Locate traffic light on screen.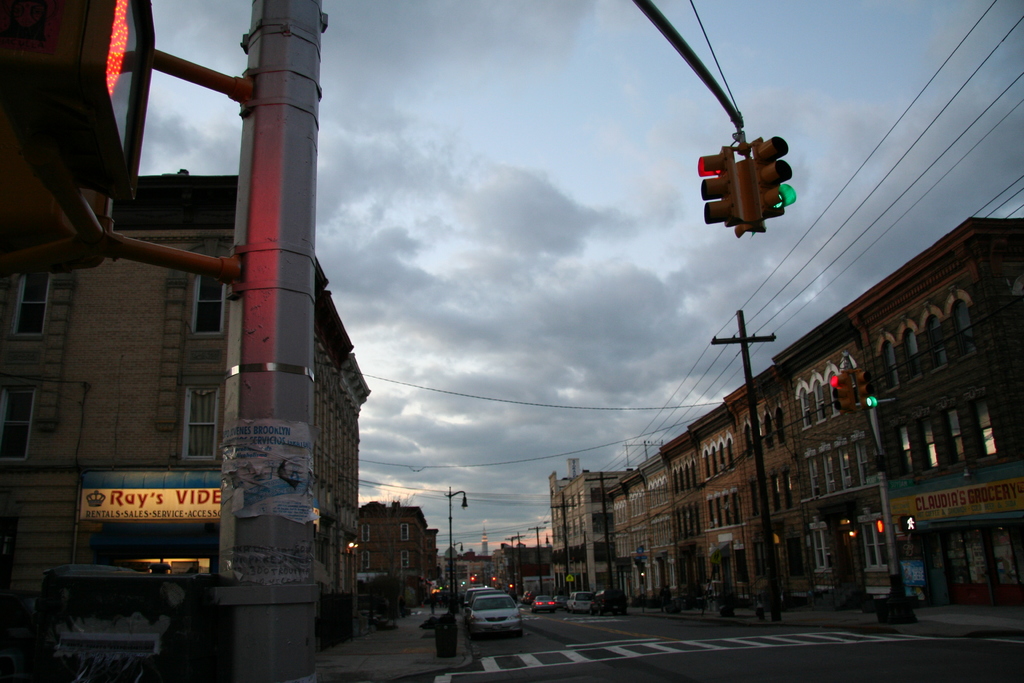
On screen at <box>749,136,796,215</box>.
